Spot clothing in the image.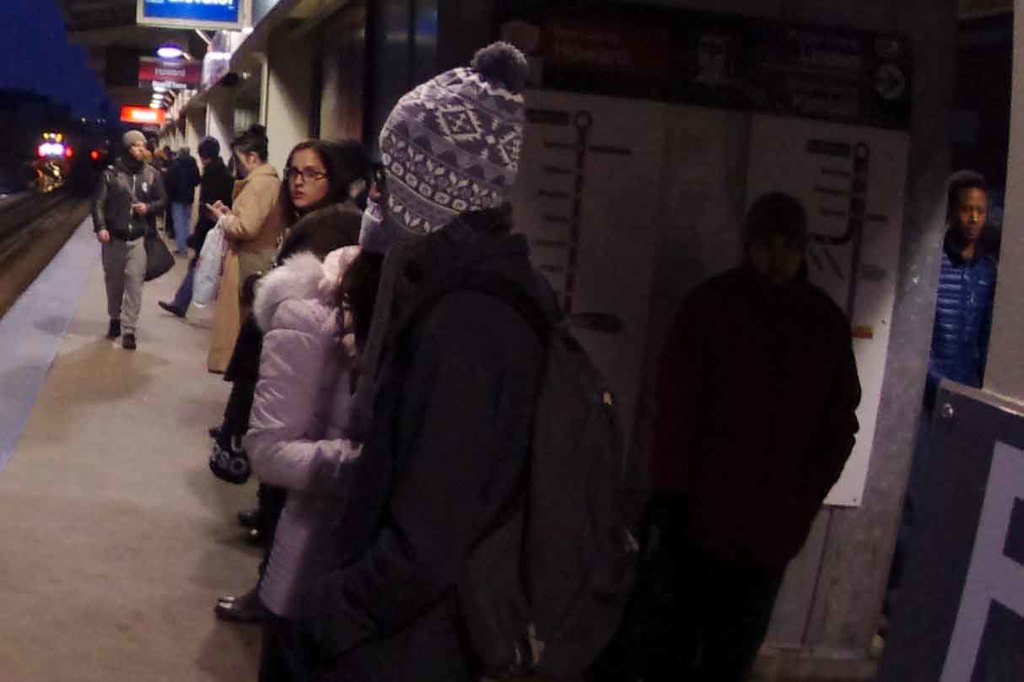
clothing found at [left=166, top=152, right=234, bottom=304].
